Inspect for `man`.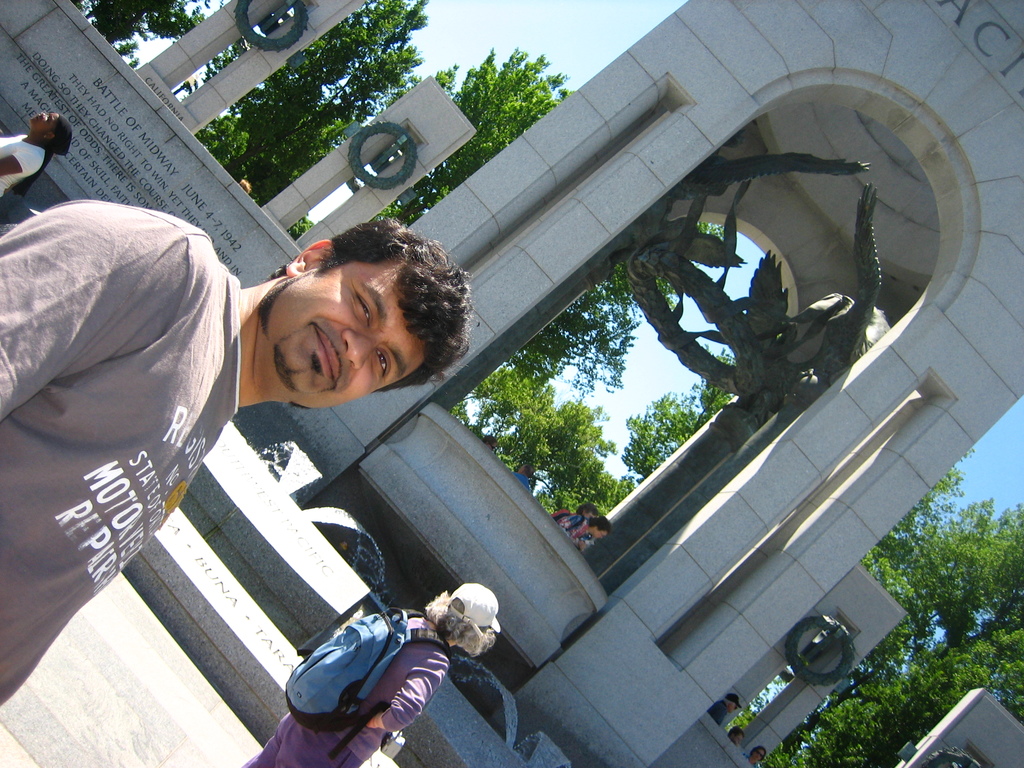
Inspection: [x1=0, y1=212, x2=476, y2=707].
